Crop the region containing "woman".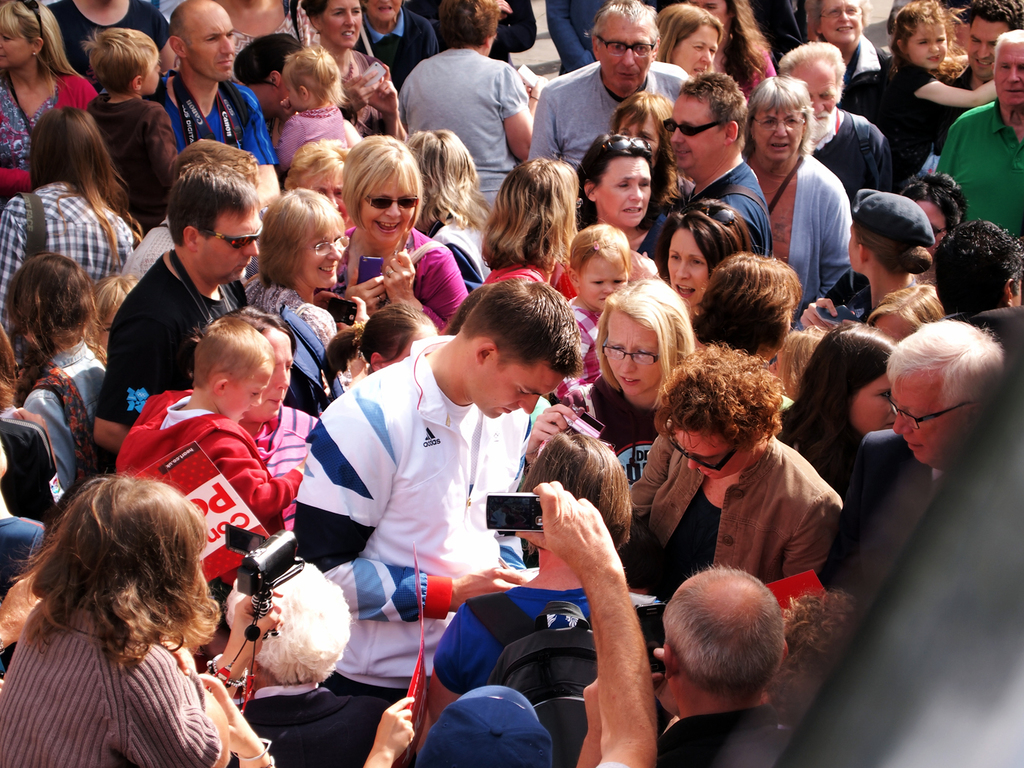
Crop region: [left=629, top=341, right=843, bottom=608].
